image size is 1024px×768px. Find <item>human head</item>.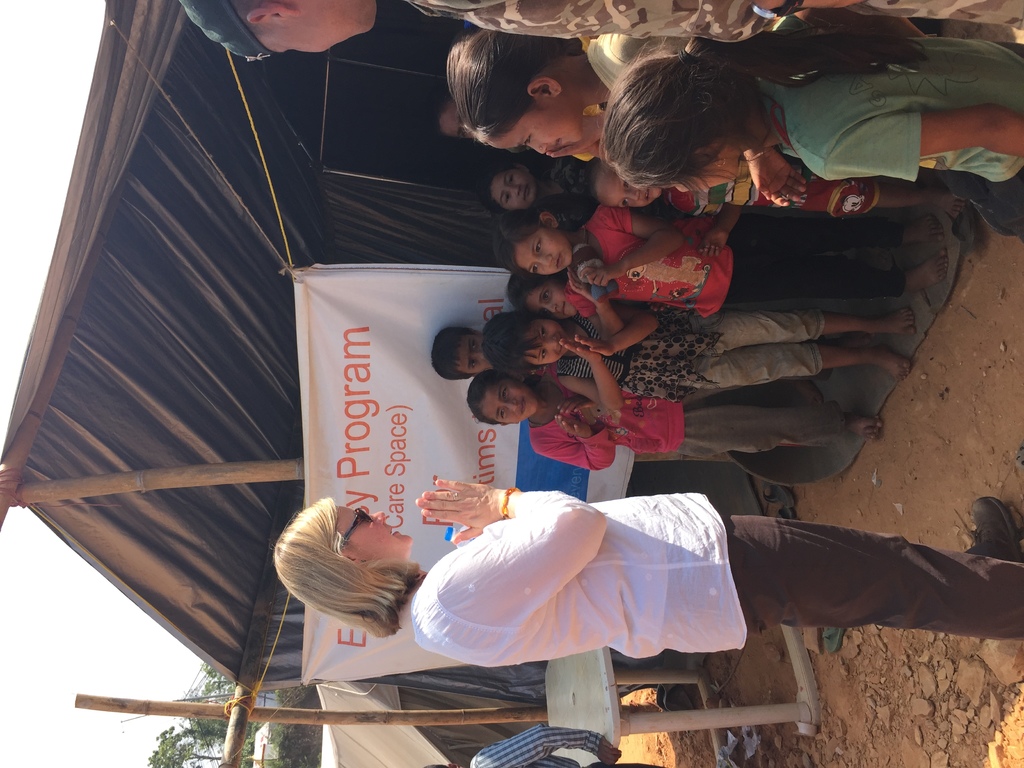
[x1=184, y1=0, x2=371, y2=60].
